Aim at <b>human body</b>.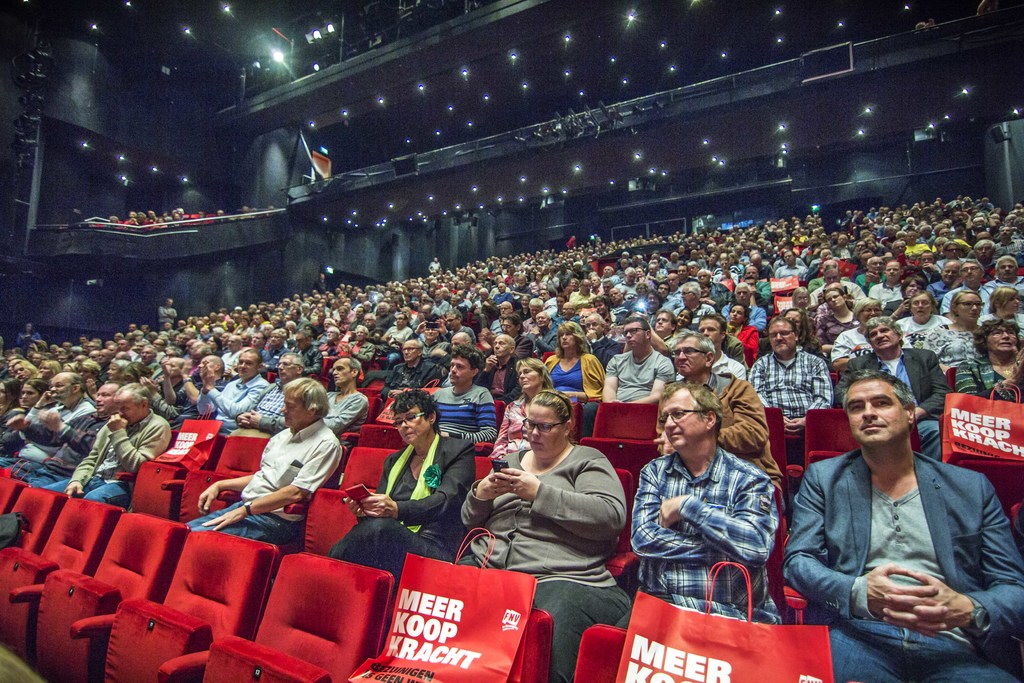
Aimed at {"left": 801, "top": 262, "right": 862, "bottom": 300}.
